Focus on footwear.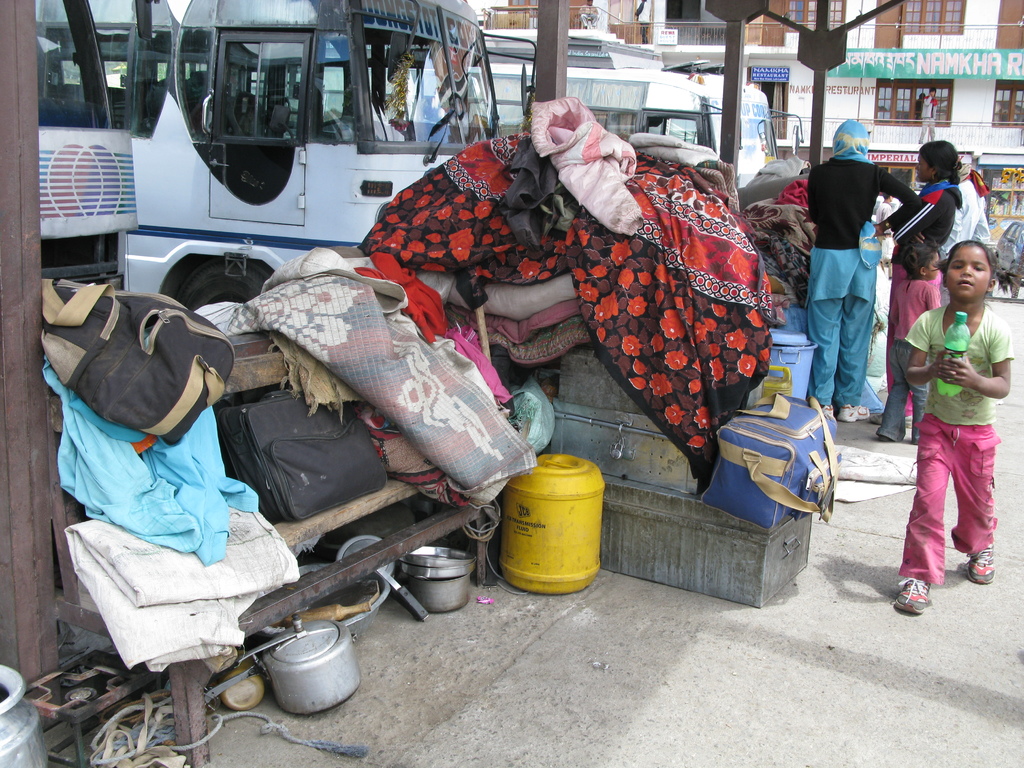
Focused at (left=817, top=404, right=837, bottom=418).
